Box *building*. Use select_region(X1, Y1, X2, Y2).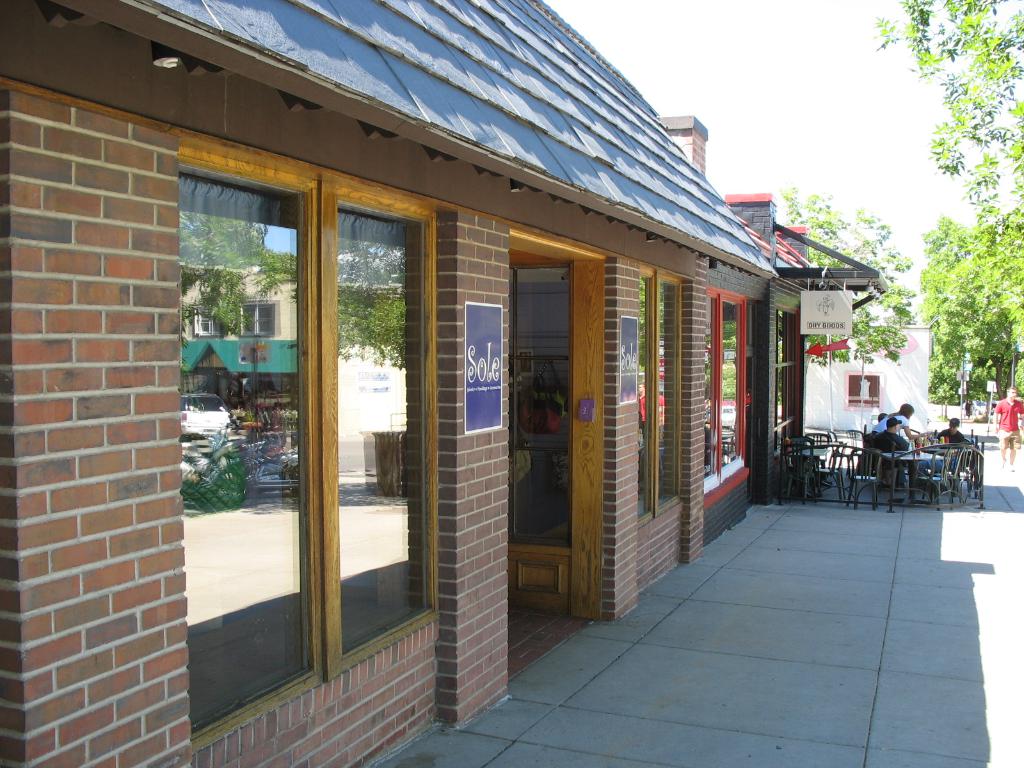
select_region(719, 191, 890, 502).
